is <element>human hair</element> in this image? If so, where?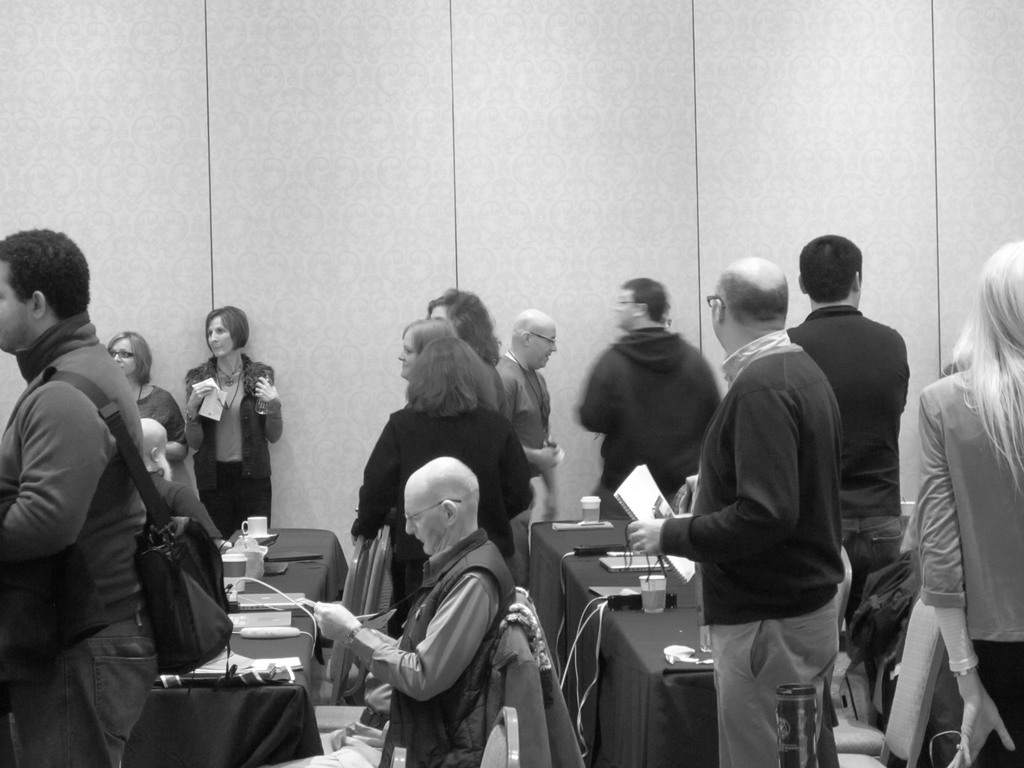
Yes, at {"x1": 948, "y1": 239, "x2": 1023, "y2": 484}.
